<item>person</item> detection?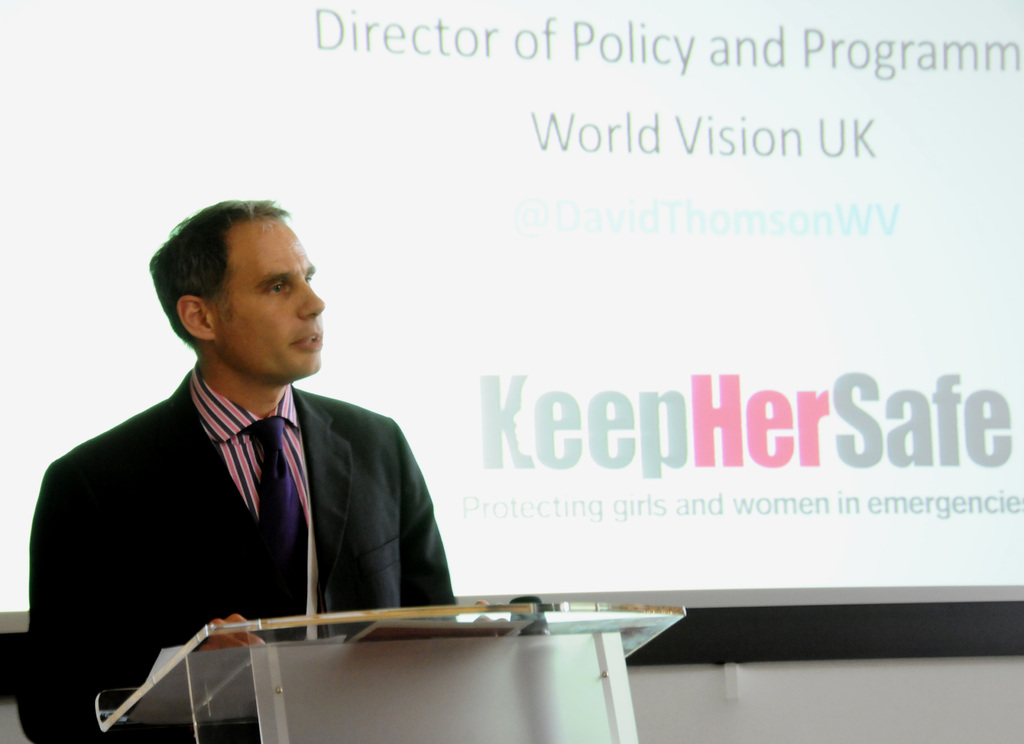
region(17, 198, 455, 743)
